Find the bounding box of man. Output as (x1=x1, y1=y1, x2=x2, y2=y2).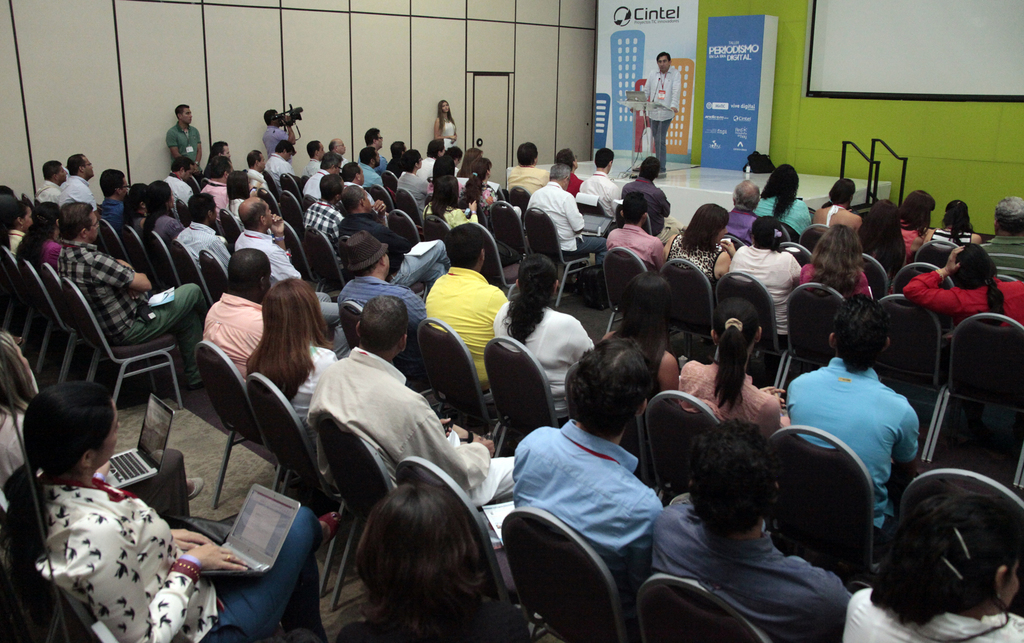
(x1=97, y1=170, x2=126, y2=226).
